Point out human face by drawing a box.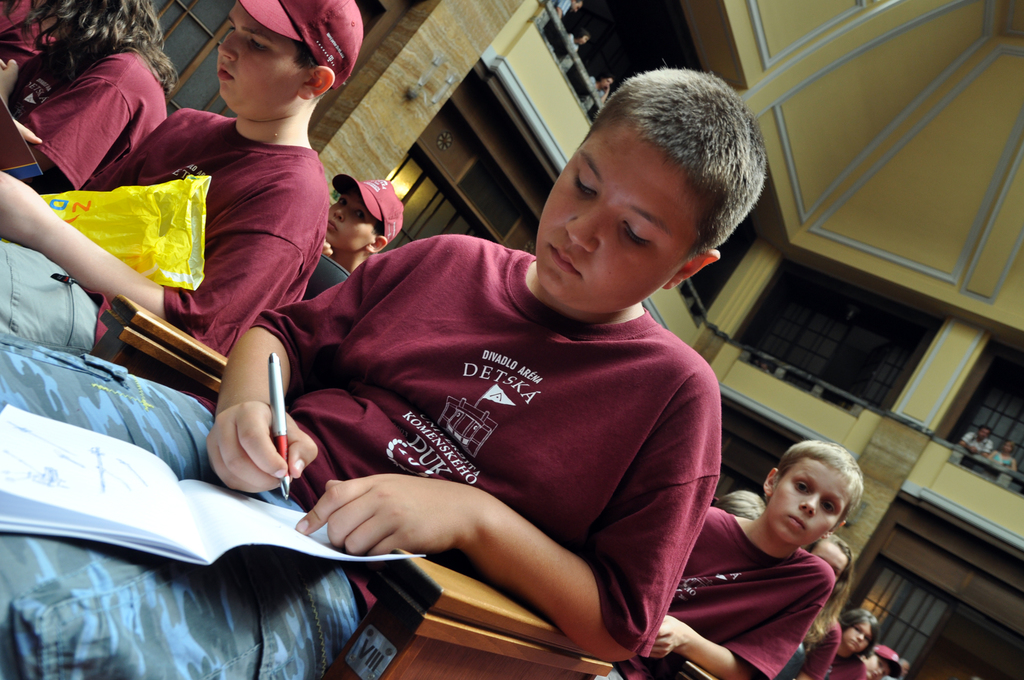
[863,655,893,679].
